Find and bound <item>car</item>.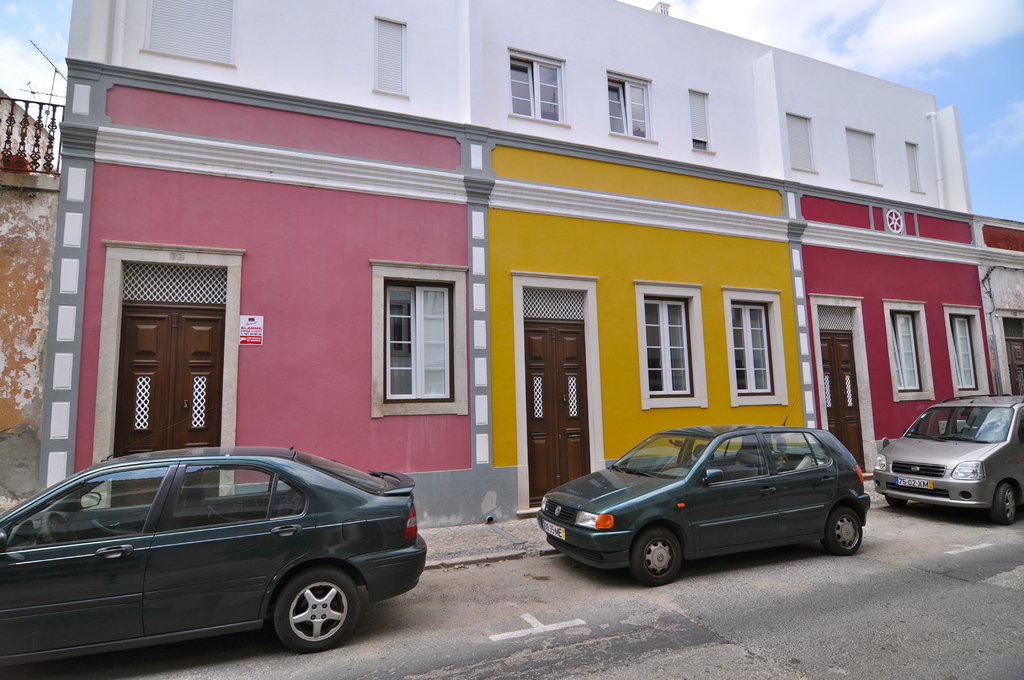
Bound: [538,430,892,588].
